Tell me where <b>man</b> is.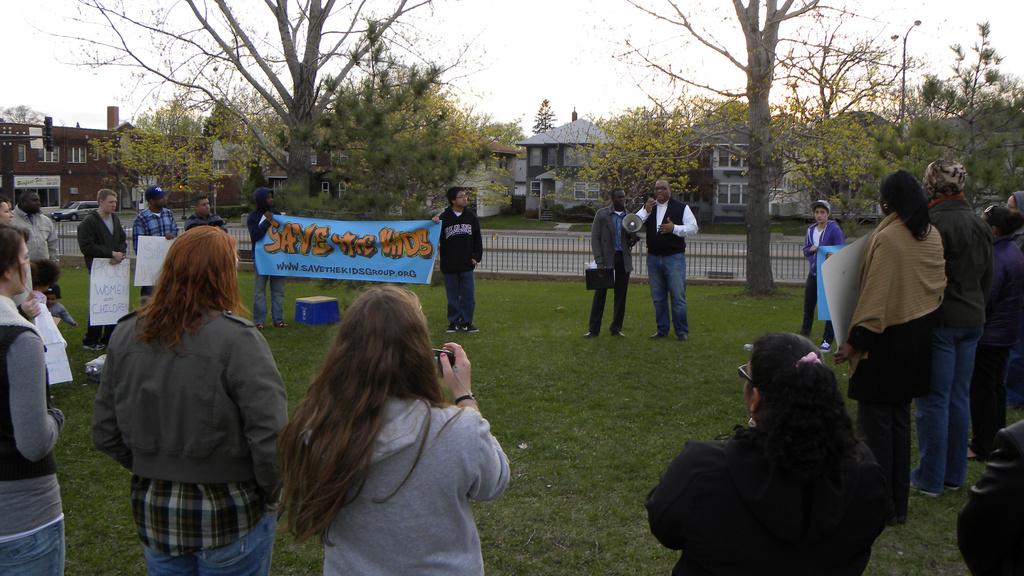
<b>man</b> is at [left=3, top=186, right=58, bottom=262].
